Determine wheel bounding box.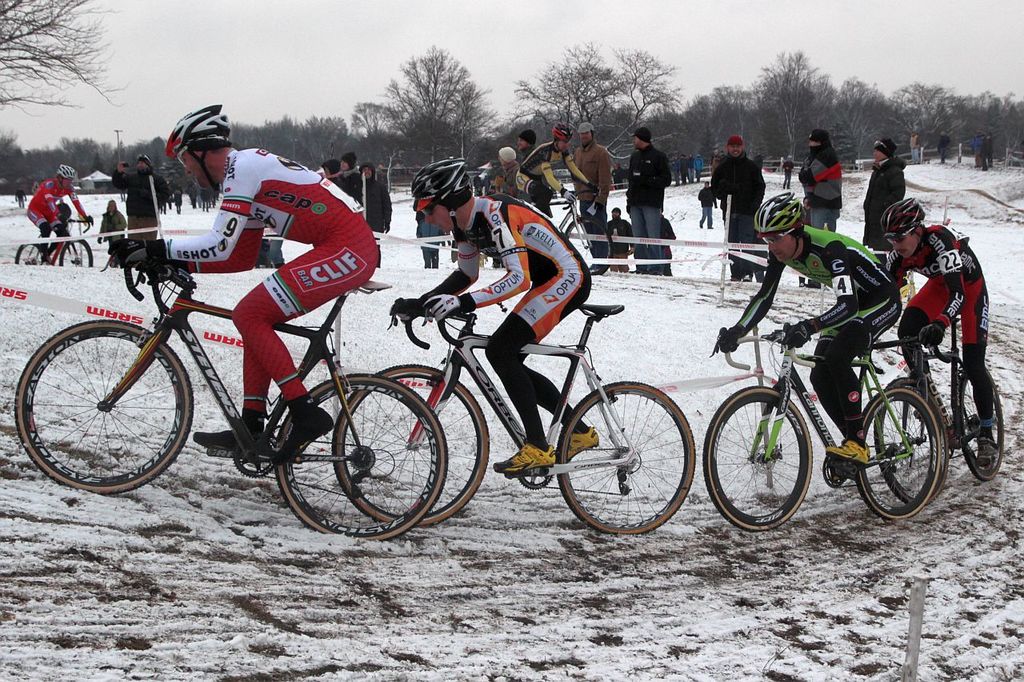
Determined: l=58, t=237, r=94, b=267.
